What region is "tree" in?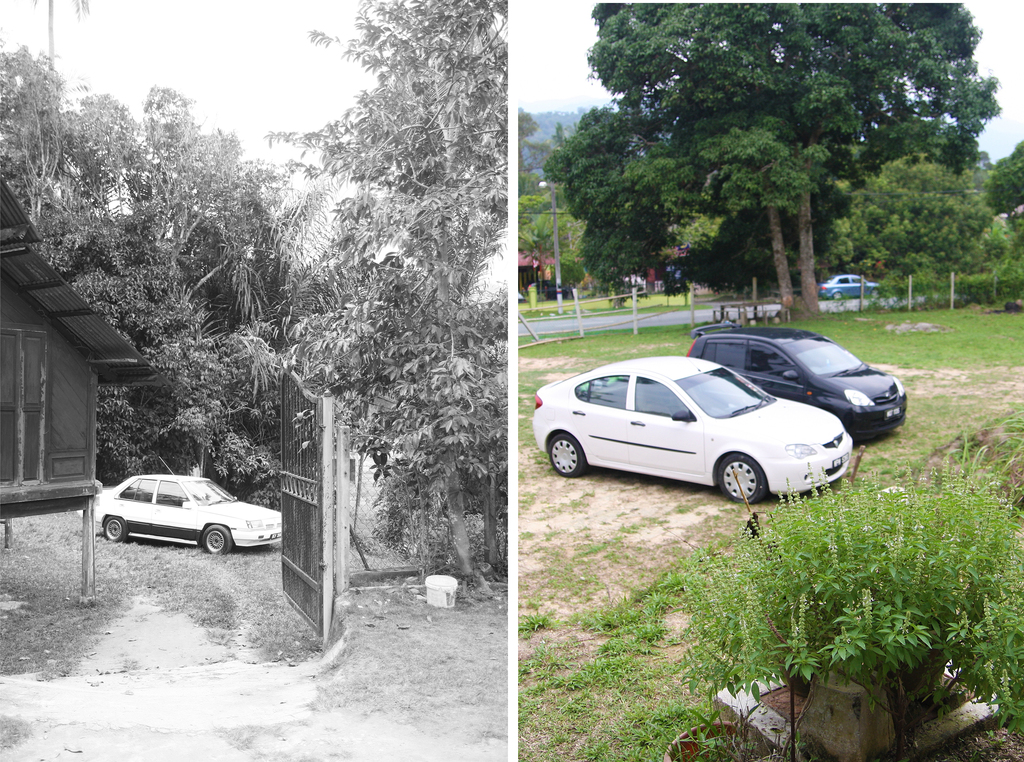
(0, 53, 78, 233).
